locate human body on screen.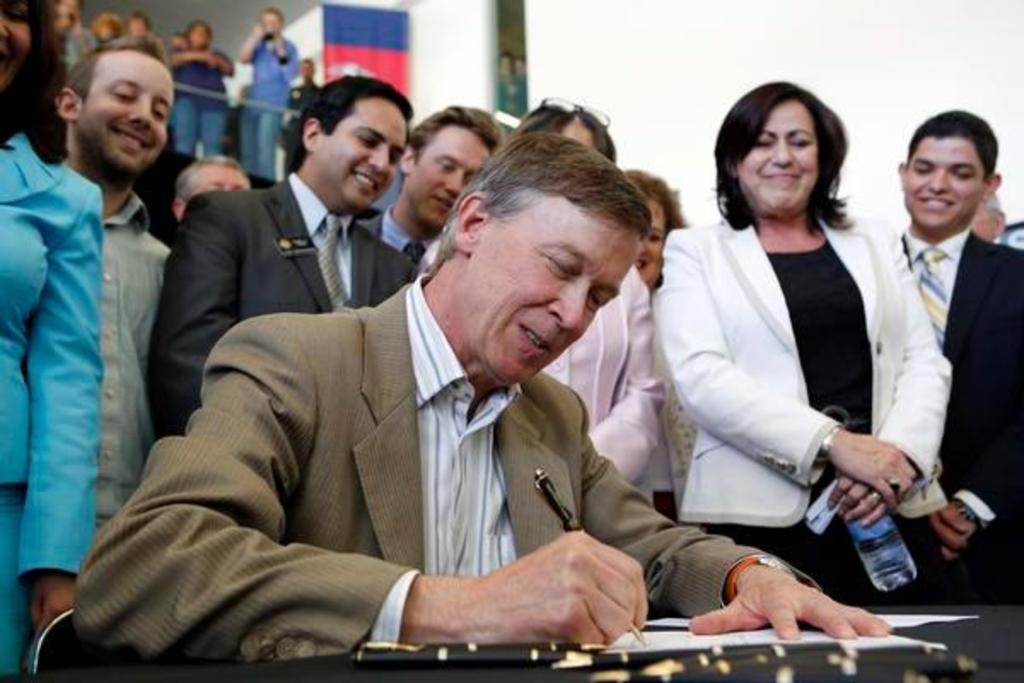
On screen at Rect(664, 99, 915, 623).
